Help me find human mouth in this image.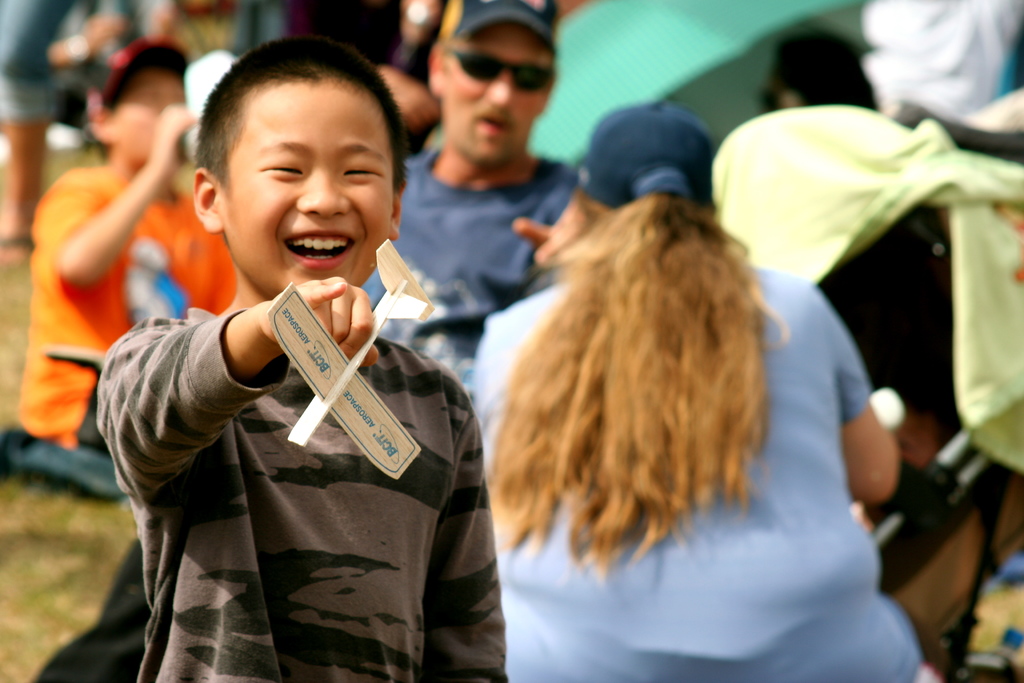
Found it: bbox=(478, 111, 512, 138).
